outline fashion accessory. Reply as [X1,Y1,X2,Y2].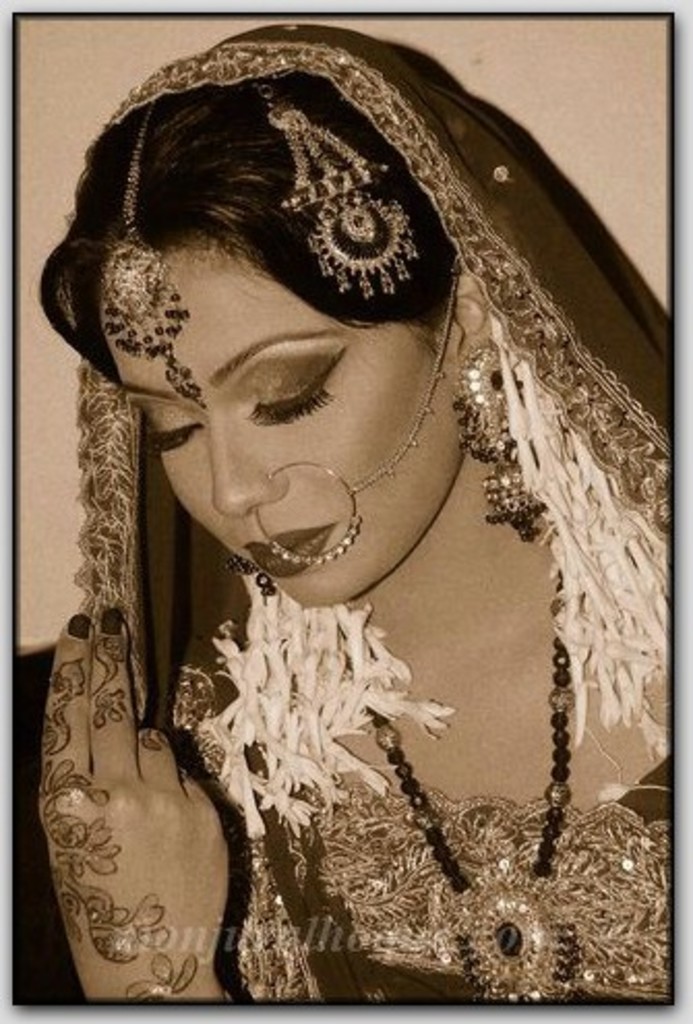
[447,339,546,540].
